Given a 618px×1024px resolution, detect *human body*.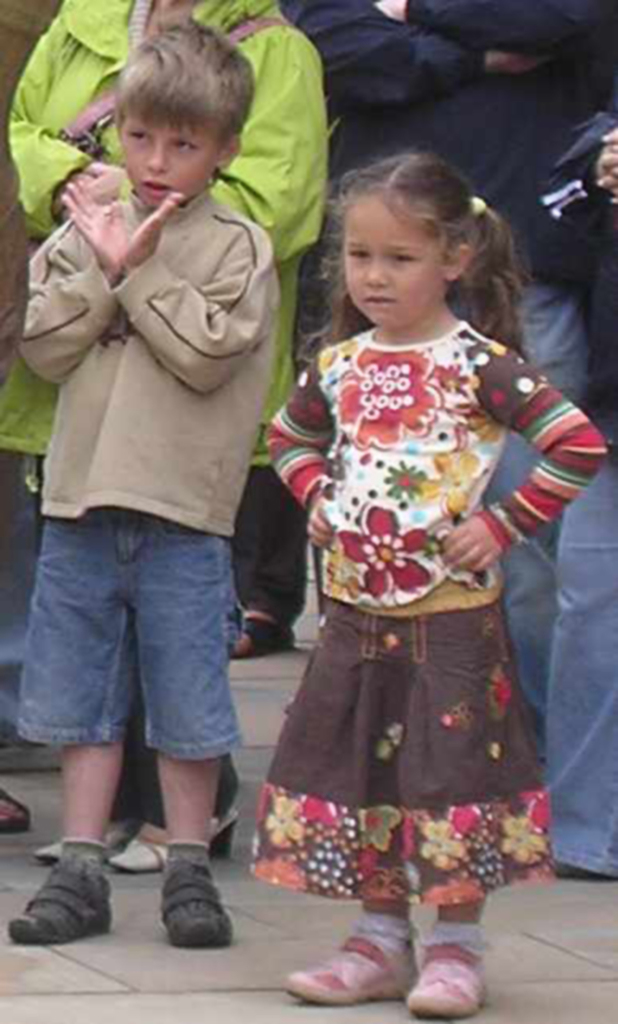
[278, 0, 607, 744].
